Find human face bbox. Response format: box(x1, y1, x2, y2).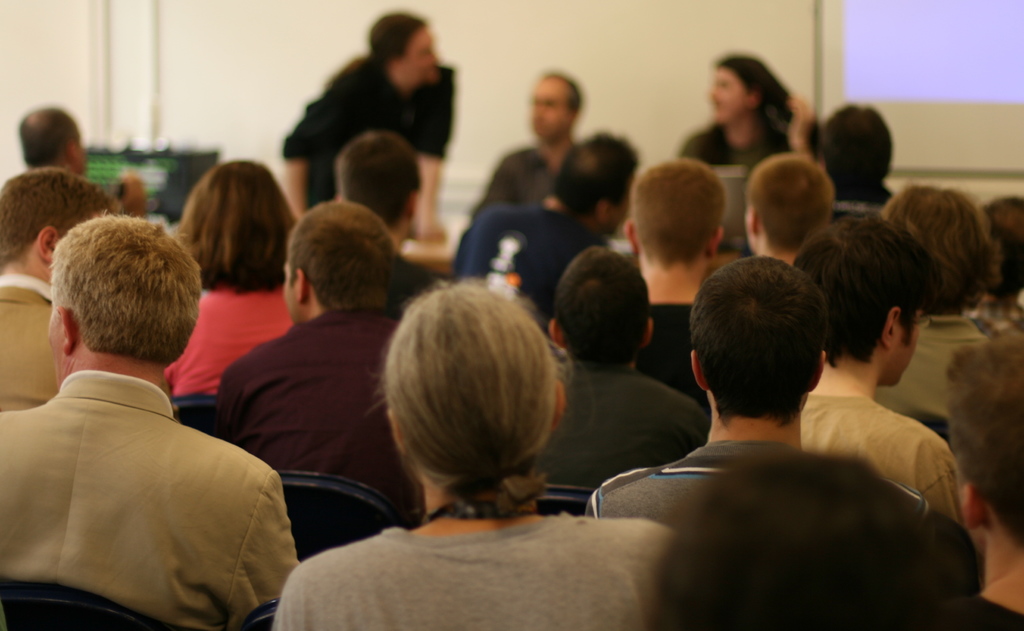
box(404, 21, 439, 79).
